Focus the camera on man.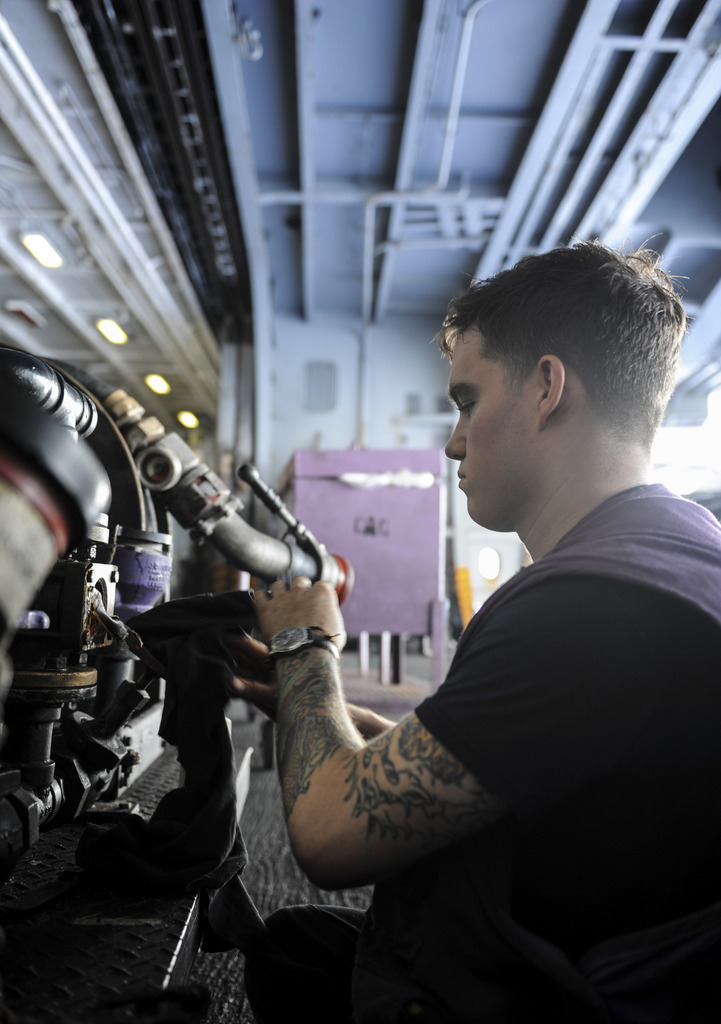
Focus region: box(236, 232, 720, 1016).
